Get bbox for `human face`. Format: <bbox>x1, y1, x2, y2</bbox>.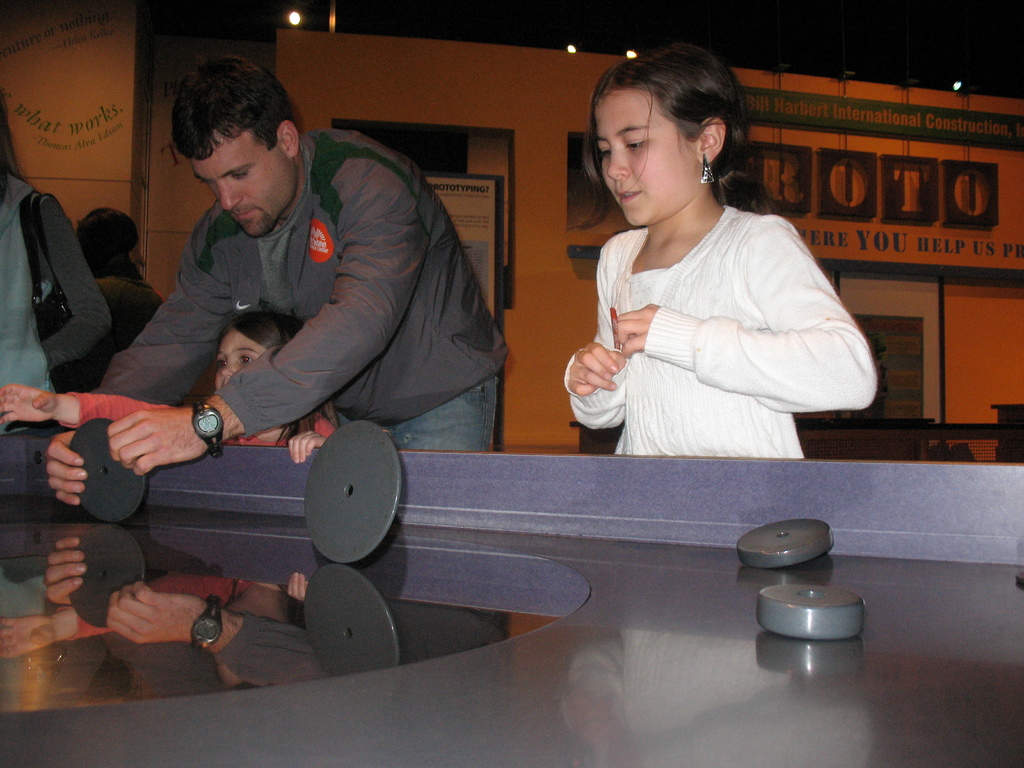
<bbox>191, 137, 278, 237</bbox>.
